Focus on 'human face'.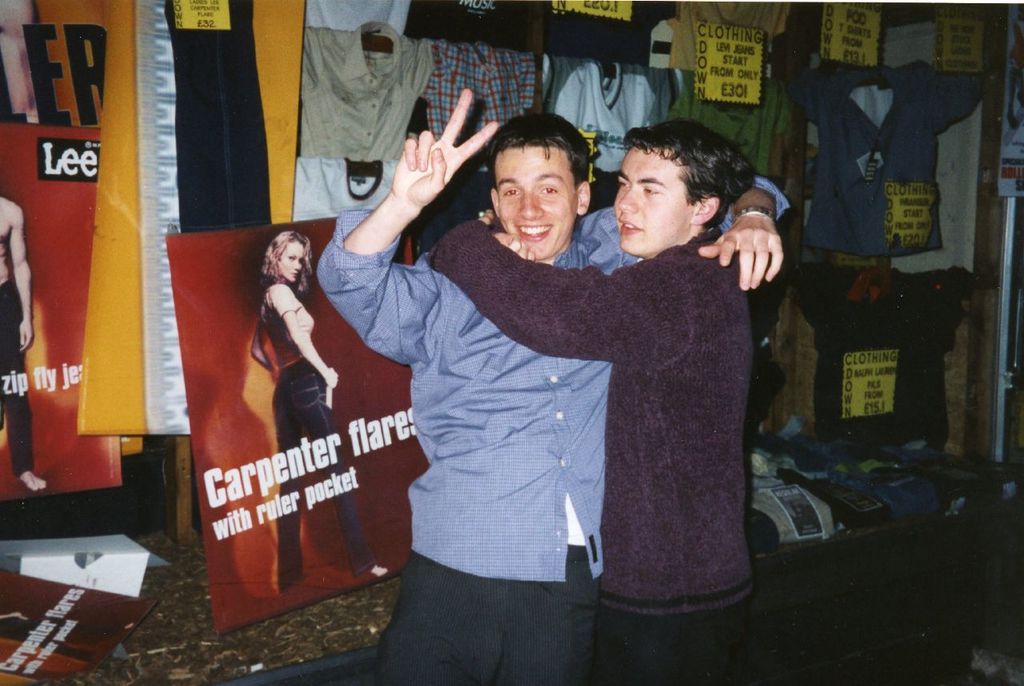
Focused at (x1=612, y1=146, x2=690, y2=255).
